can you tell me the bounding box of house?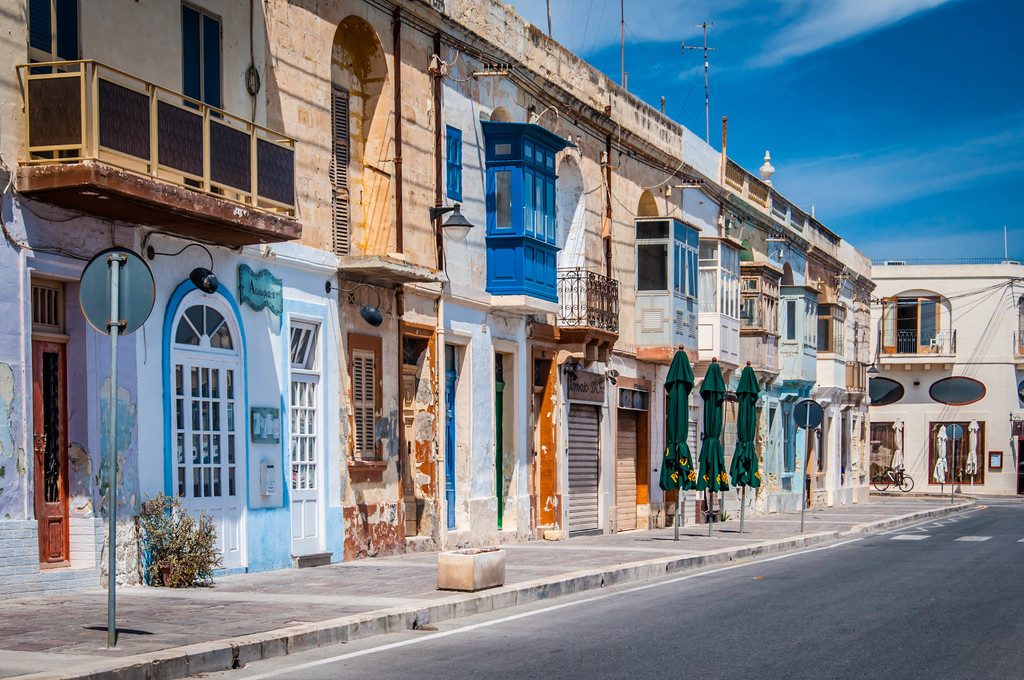
(left=675, top=127, right=735, bottom=528).
